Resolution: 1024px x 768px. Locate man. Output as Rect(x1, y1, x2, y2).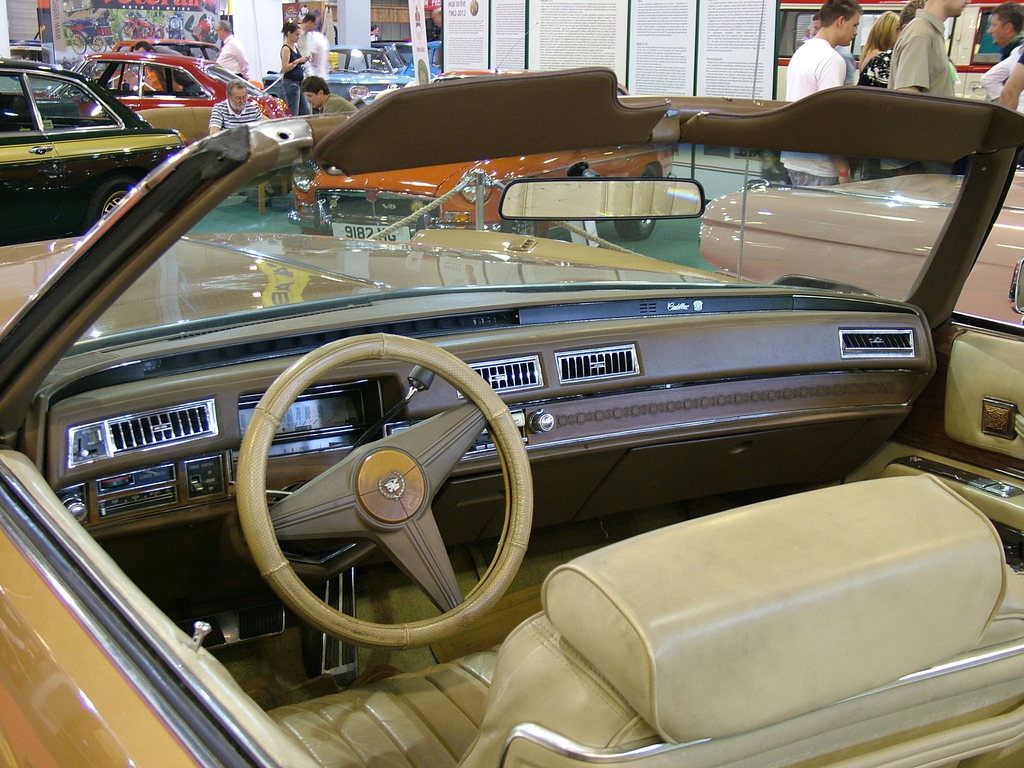
Rect(214, 16, 250, 81).
